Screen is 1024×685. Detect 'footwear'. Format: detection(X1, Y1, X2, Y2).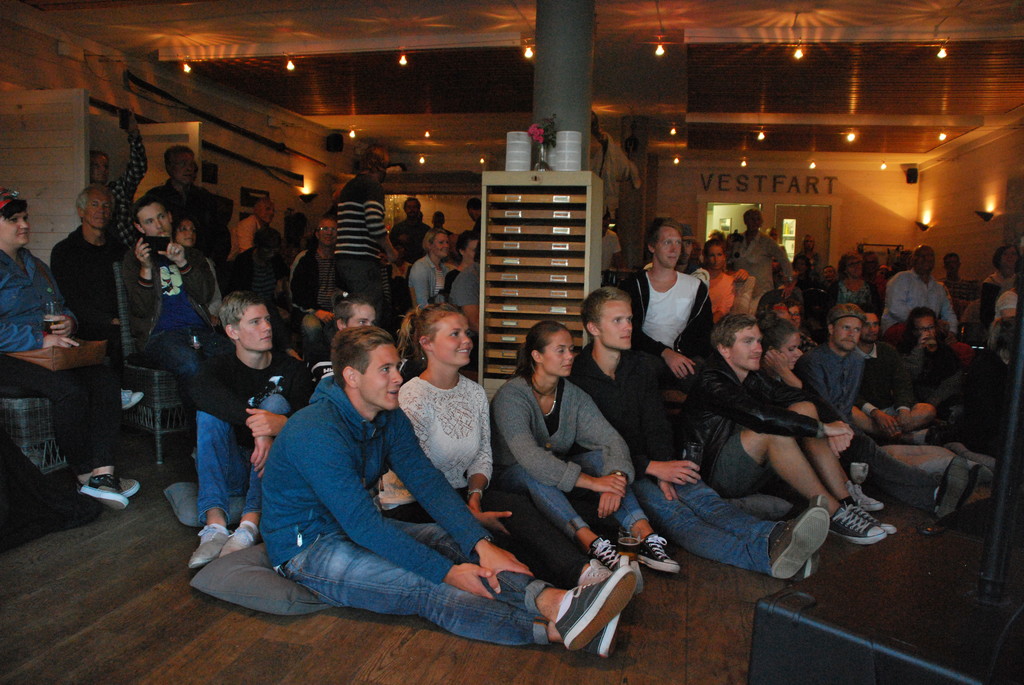
detection(913, 509, 944, 534).
